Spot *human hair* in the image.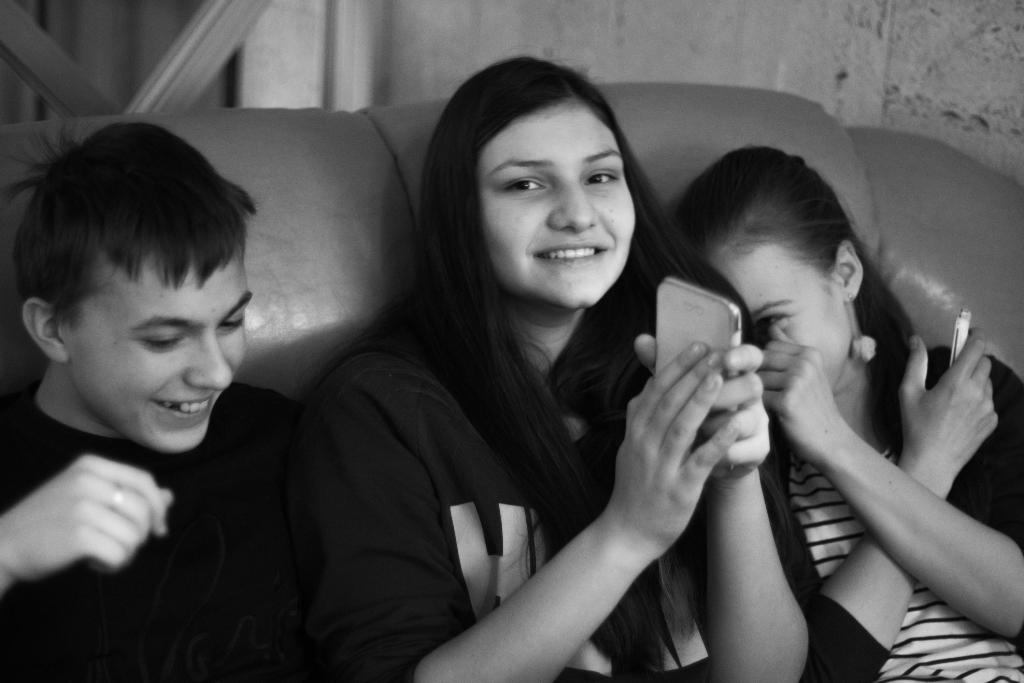
*human hair* found at pyautogui.locateOnScreen(399, 52, 755, 654).
